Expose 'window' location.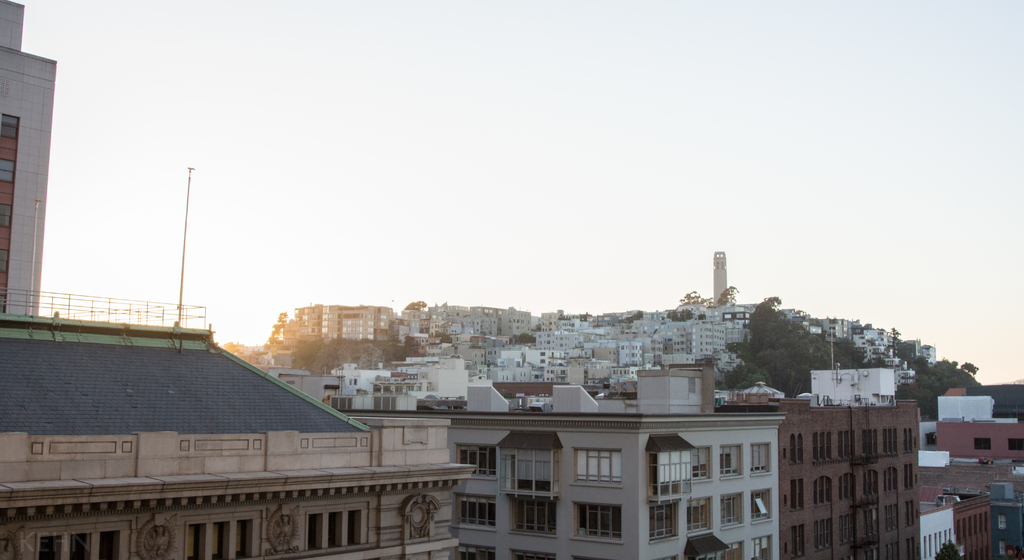
Exposed at {"left": 752, "top": 536, "right": 772, "bottom": 559}.
